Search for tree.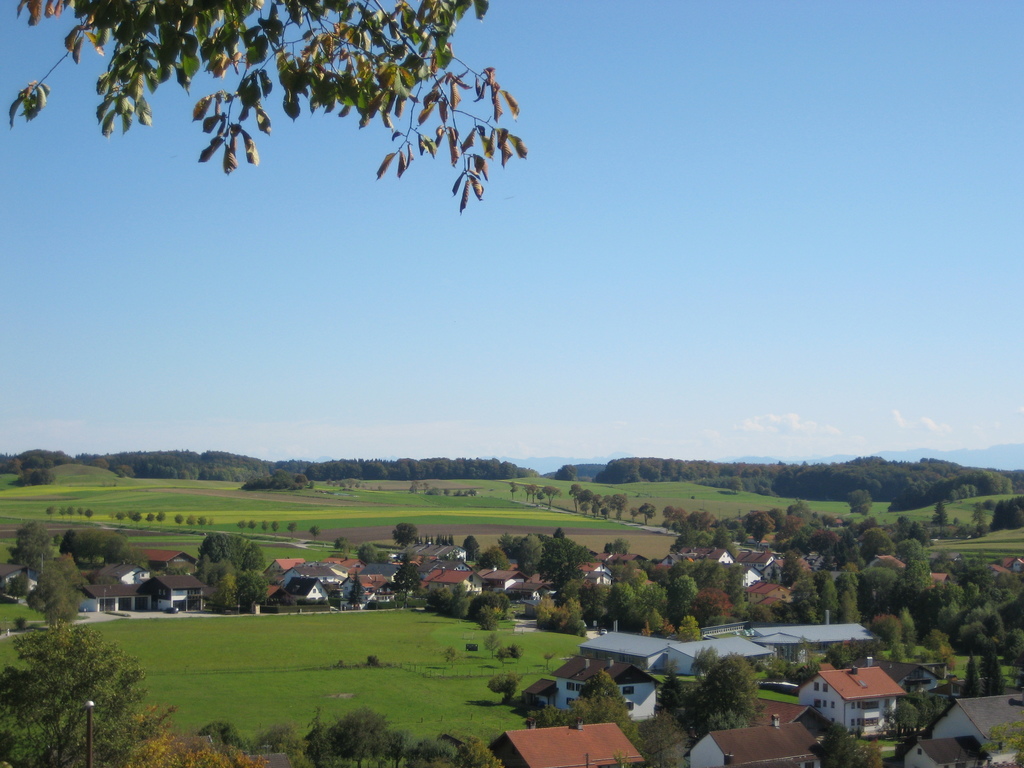
Found at {"left": 812, "top": 719, "right": 881, "bottom": 767}.
